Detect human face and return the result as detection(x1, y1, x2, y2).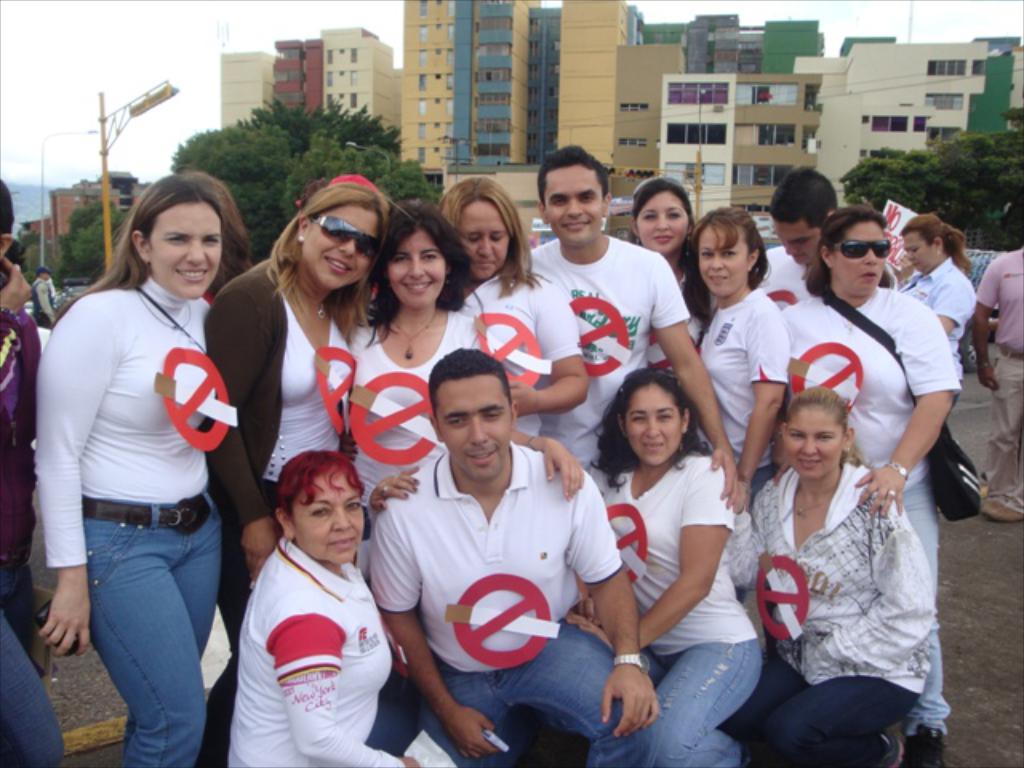
detection(46, 274, 58, 280).
